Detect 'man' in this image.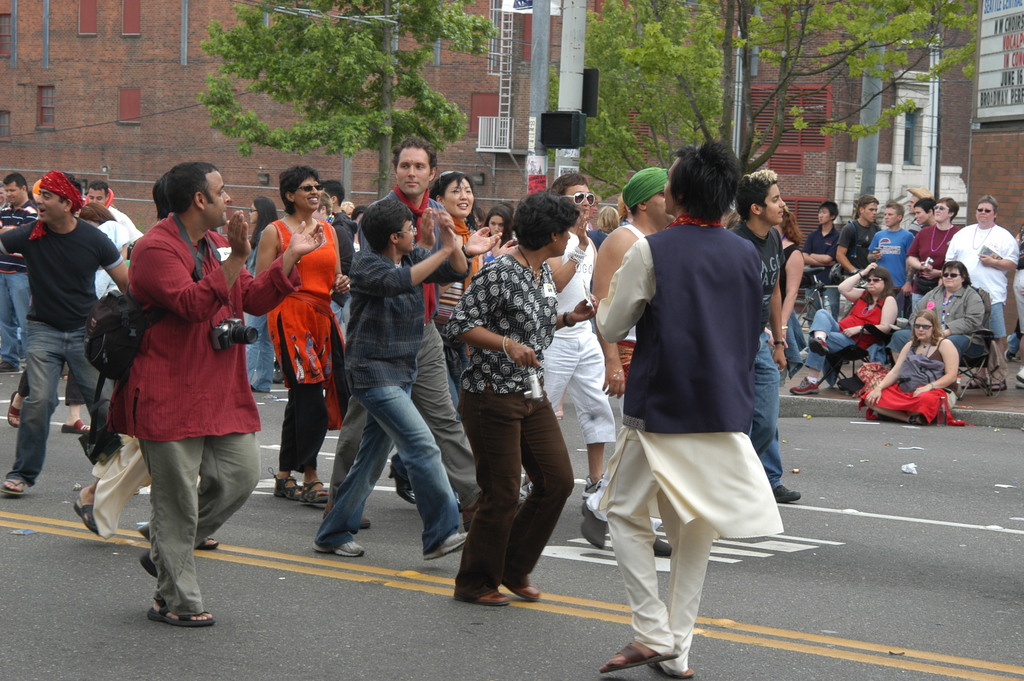
Detection: 804,199,845,318.
